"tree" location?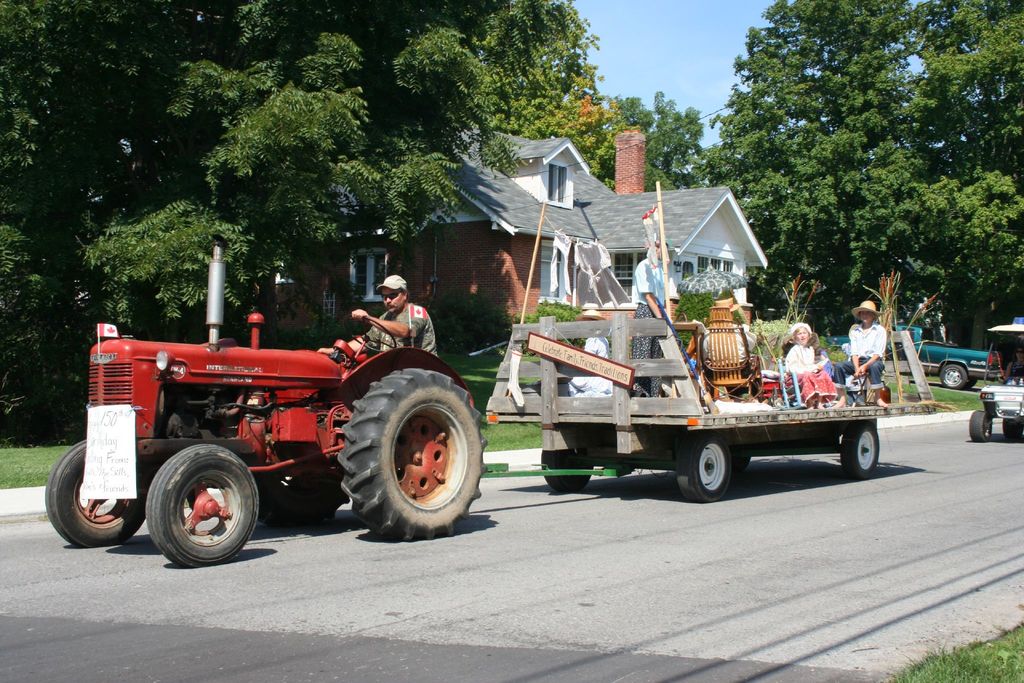
(605, 101, 705, 188)
